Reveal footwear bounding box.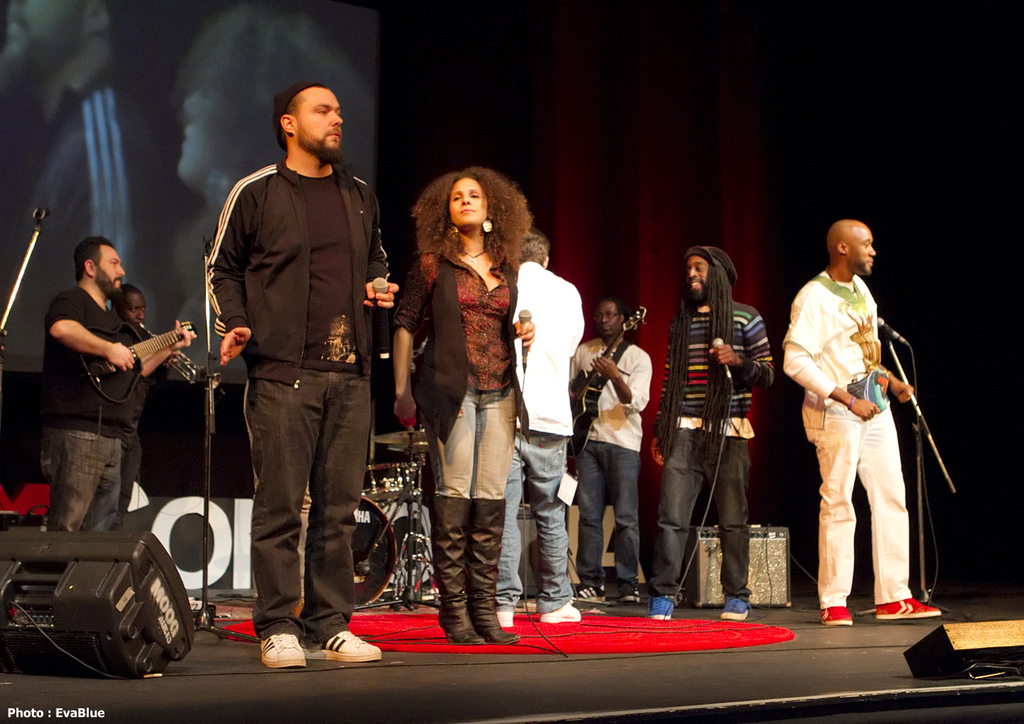
Revealed: l=816, t=606, r=860, b=631.
